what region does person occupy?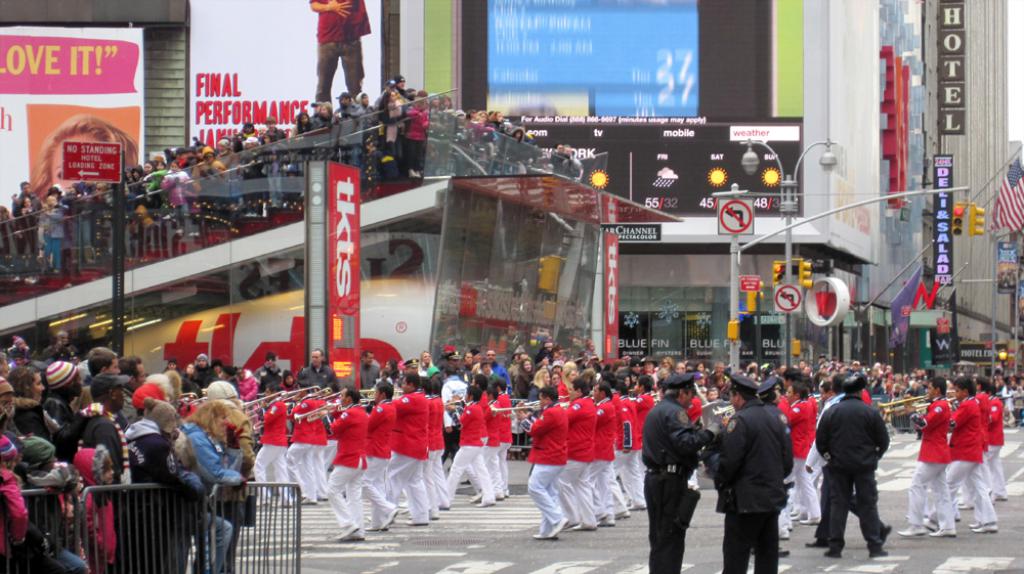
{"x1": 706, "y1": 368, "x2": 799, "y2": 573}.
